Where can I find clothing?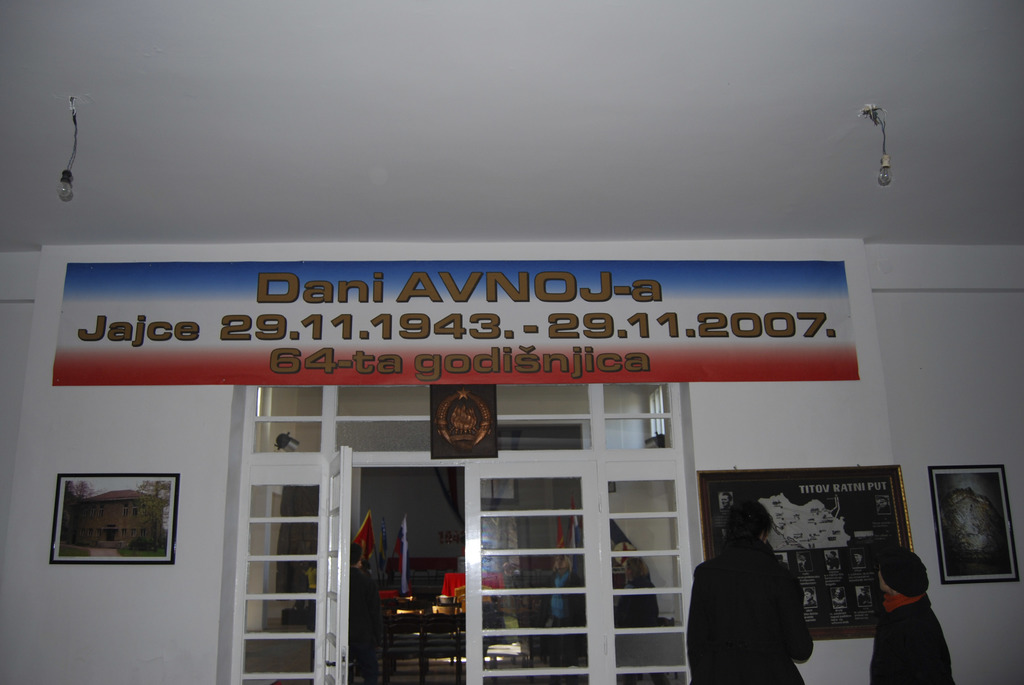
You can find it at Rect(867, 540, 955, 684).
